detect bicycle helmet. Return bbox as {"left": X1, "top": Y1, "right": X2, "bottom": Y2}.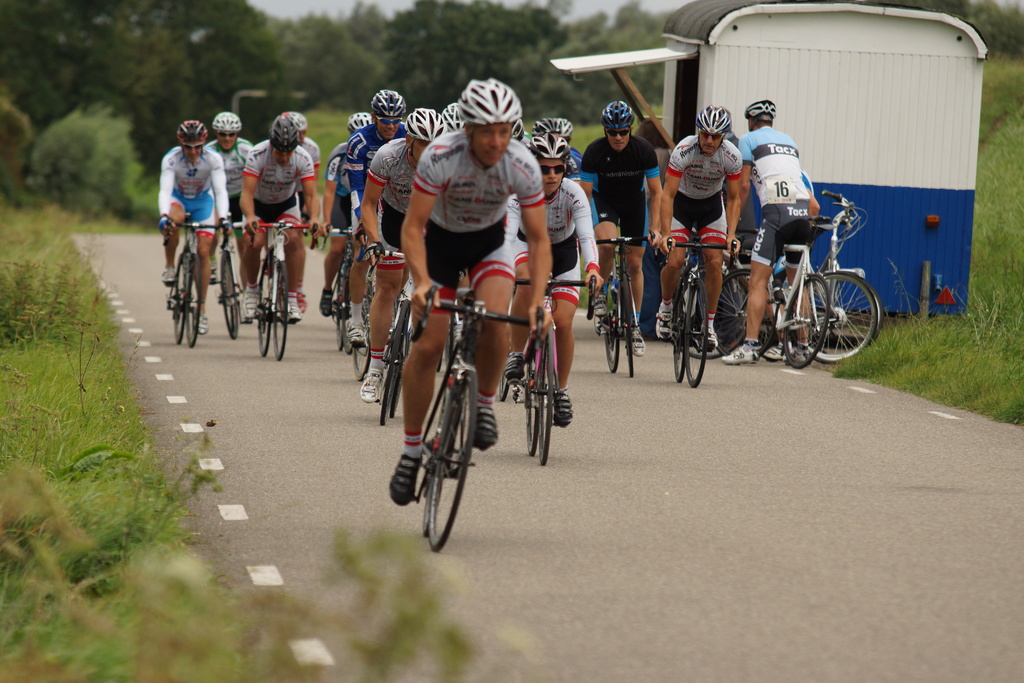
{"left": 599, "top": 99, "right": 635, "bottom": 125}.
